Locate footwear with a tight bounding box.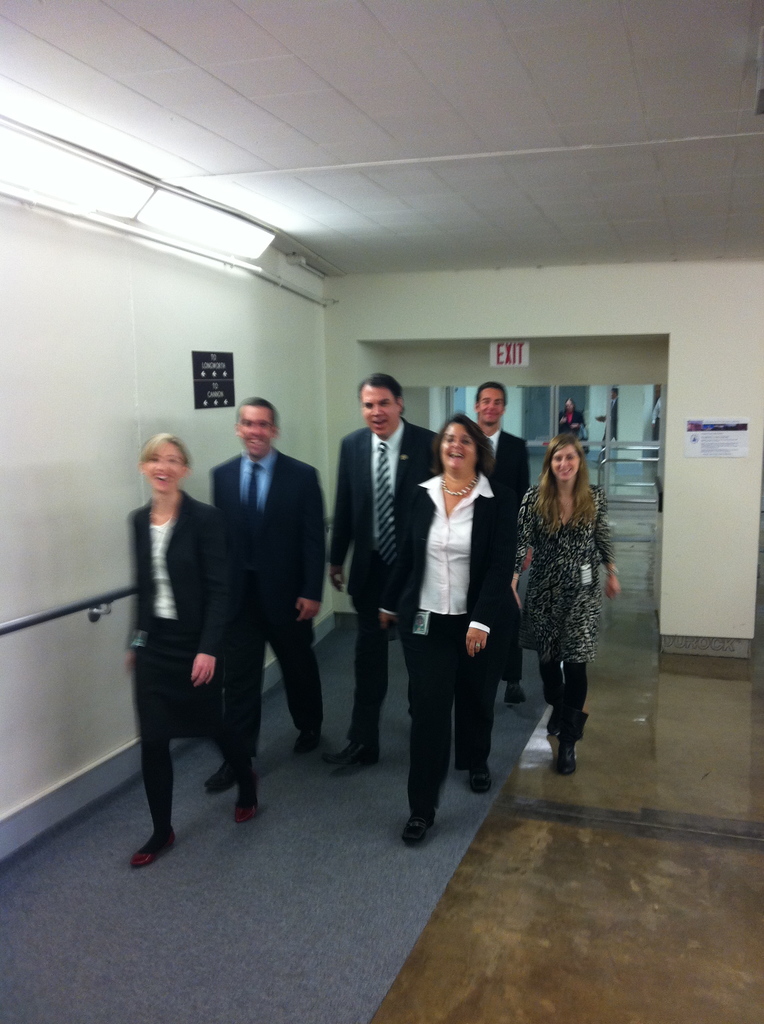
[204, 765, 241, 794].
